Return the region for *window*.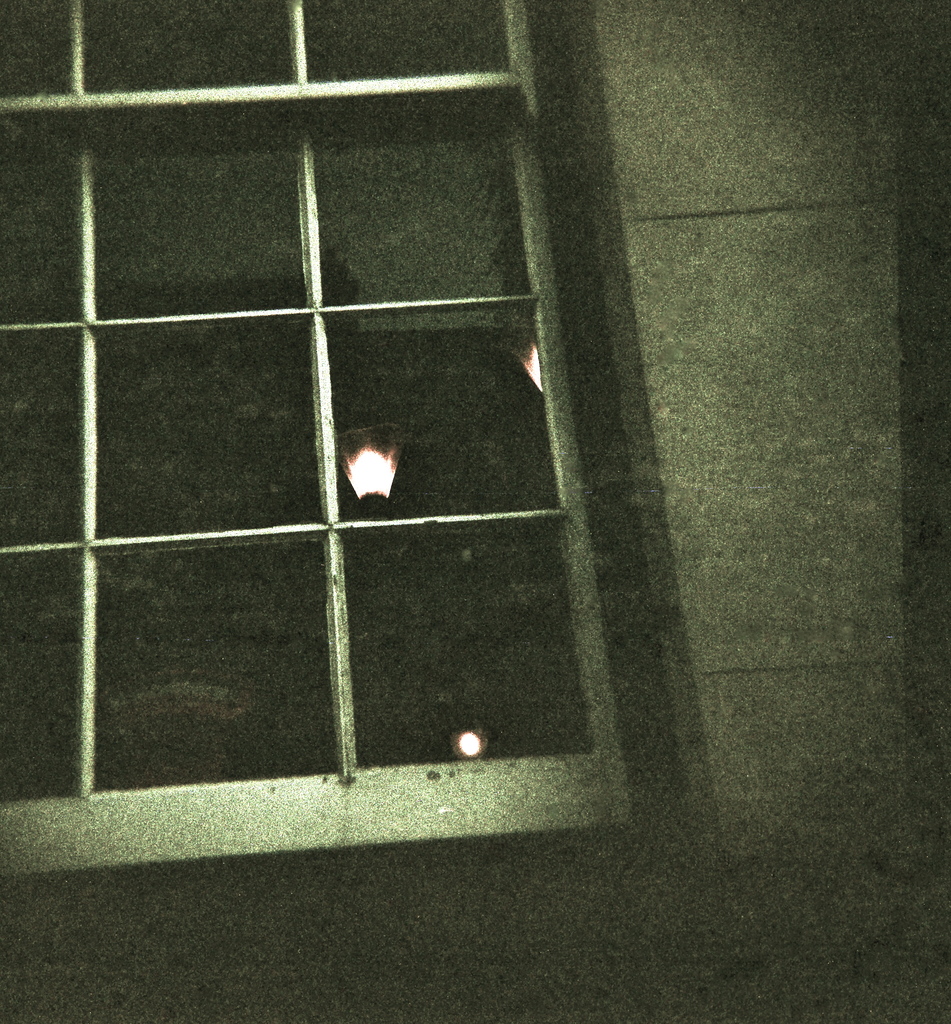
x1=40 y1=136 x2=653 y2=819.
